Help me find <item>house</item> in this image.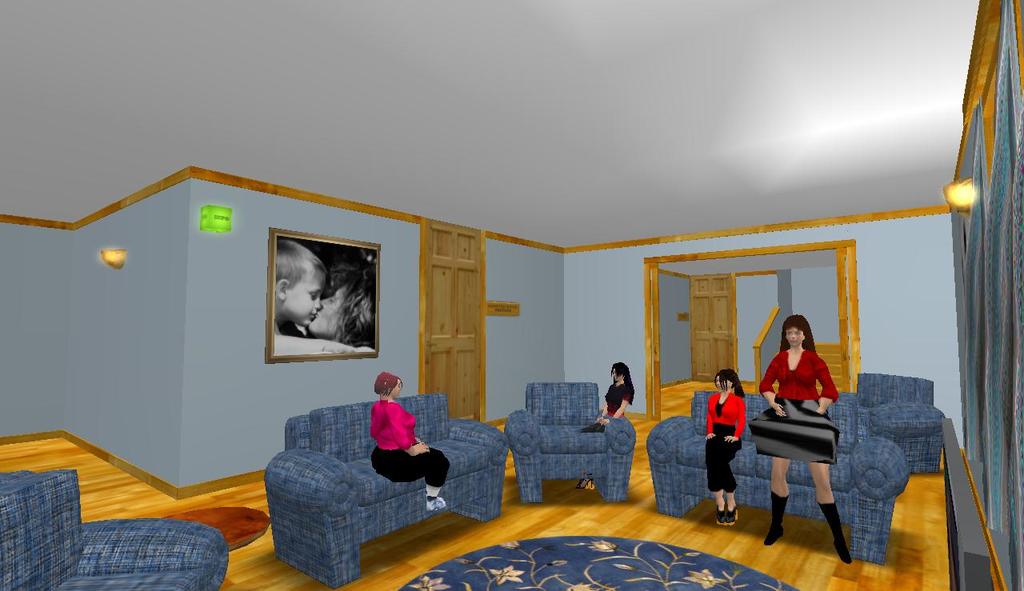
Found it: pyautogui.locateOnScreen(0, 0, 1023, 590).
